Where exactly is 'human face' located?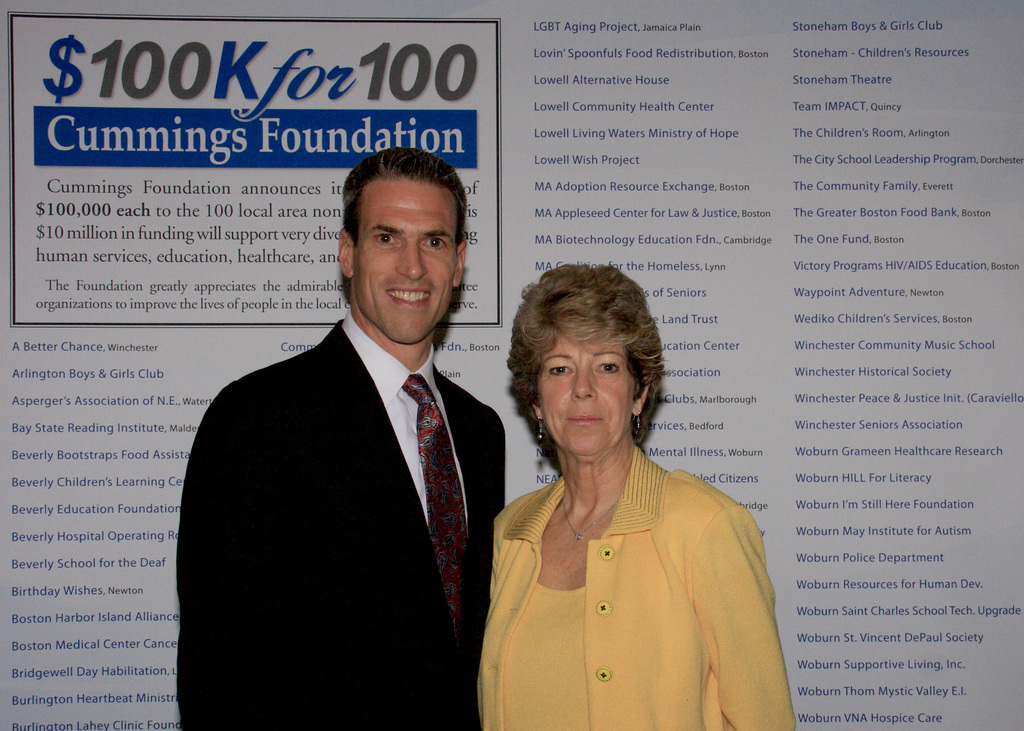
Its bounding box is <box>355,175,451,346</box>.
